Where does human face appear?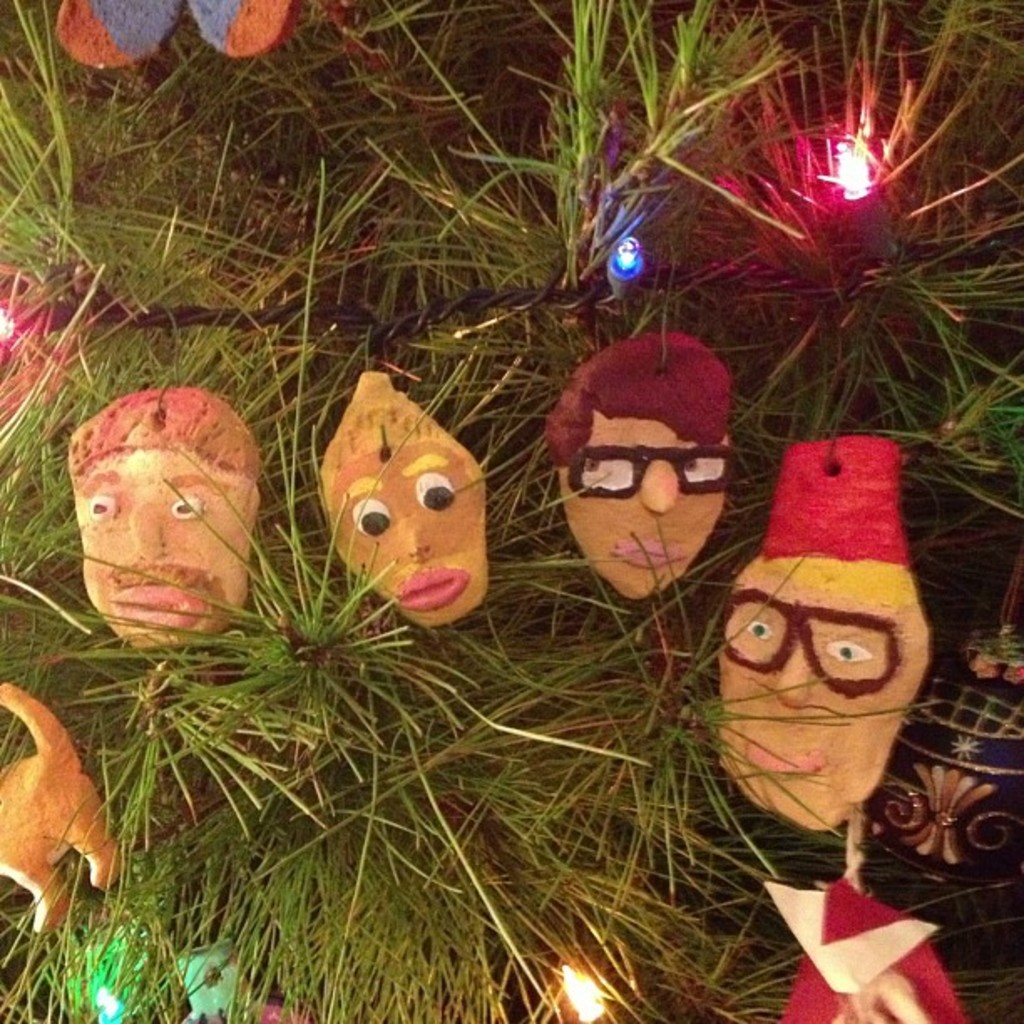
Appears at [left=320, top=437, right=489, bottom=631].
